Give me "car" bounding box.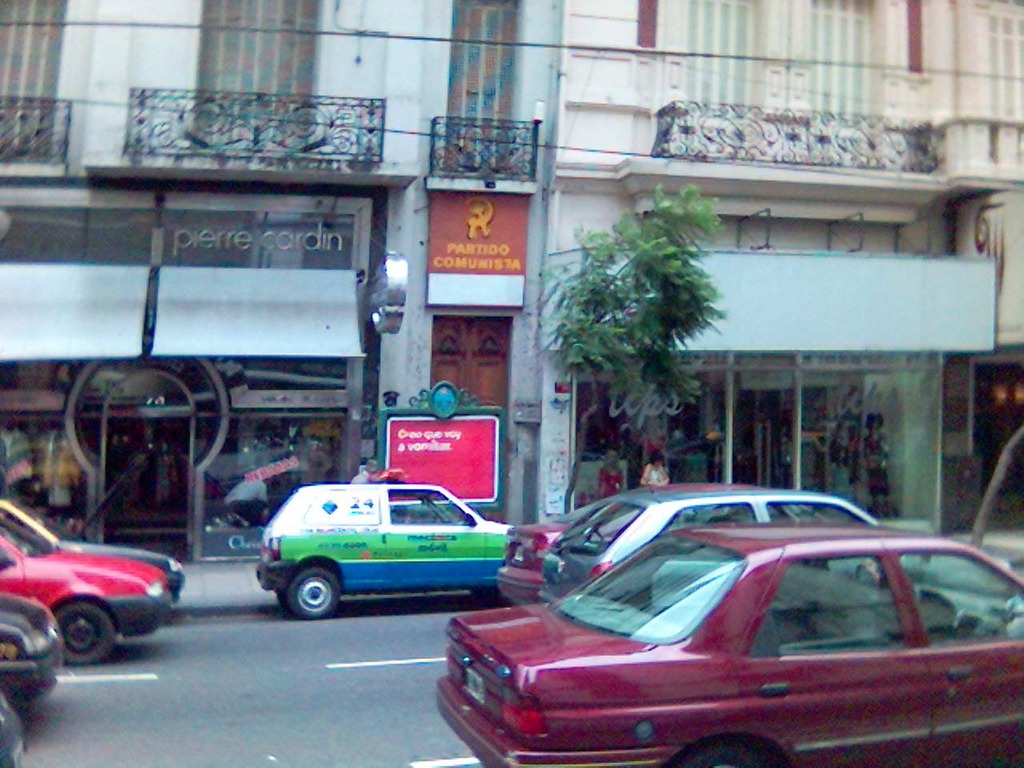
{"x1": 1, "y1": 522, "x2": 179, "y2": 658}.
